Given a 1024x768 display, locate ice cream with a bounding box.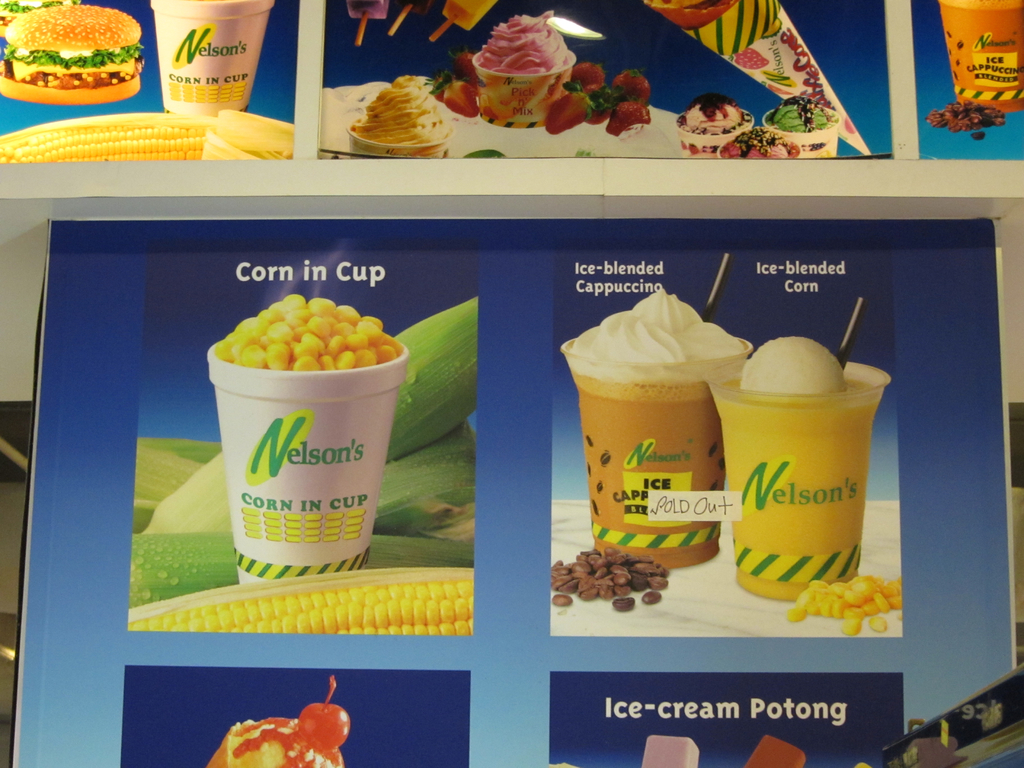
Located: (left=636, top=733, right=703, bottom=767).
